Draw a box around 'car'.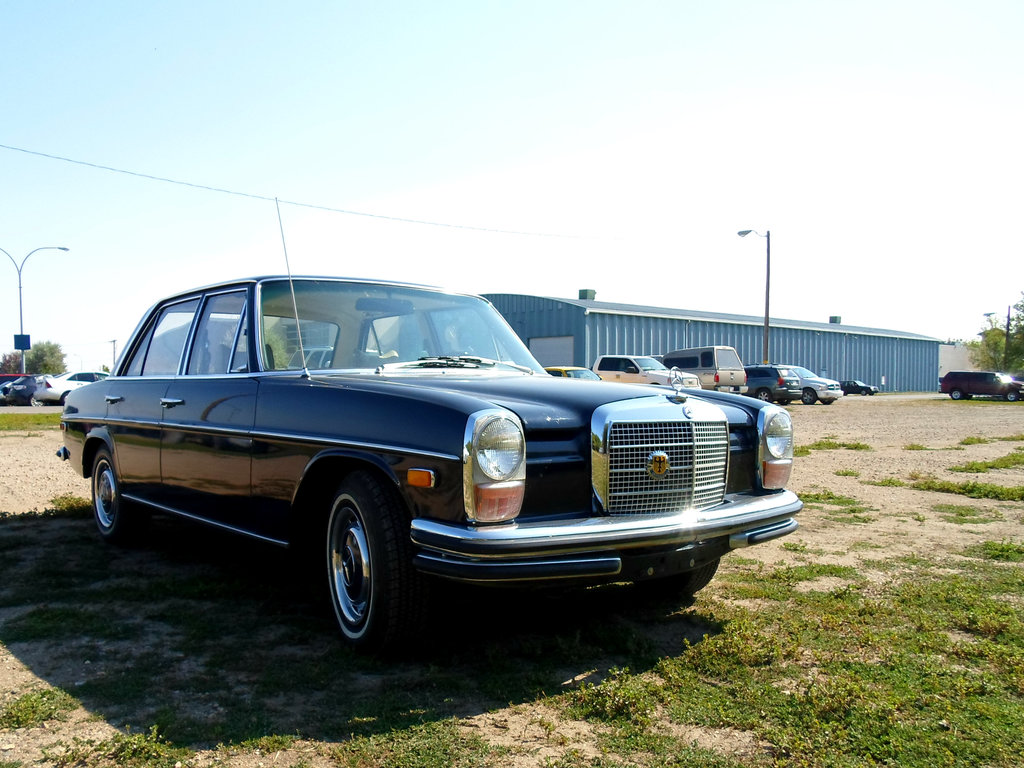
(x1=939, y1=369, x2=1023, y2=403).
